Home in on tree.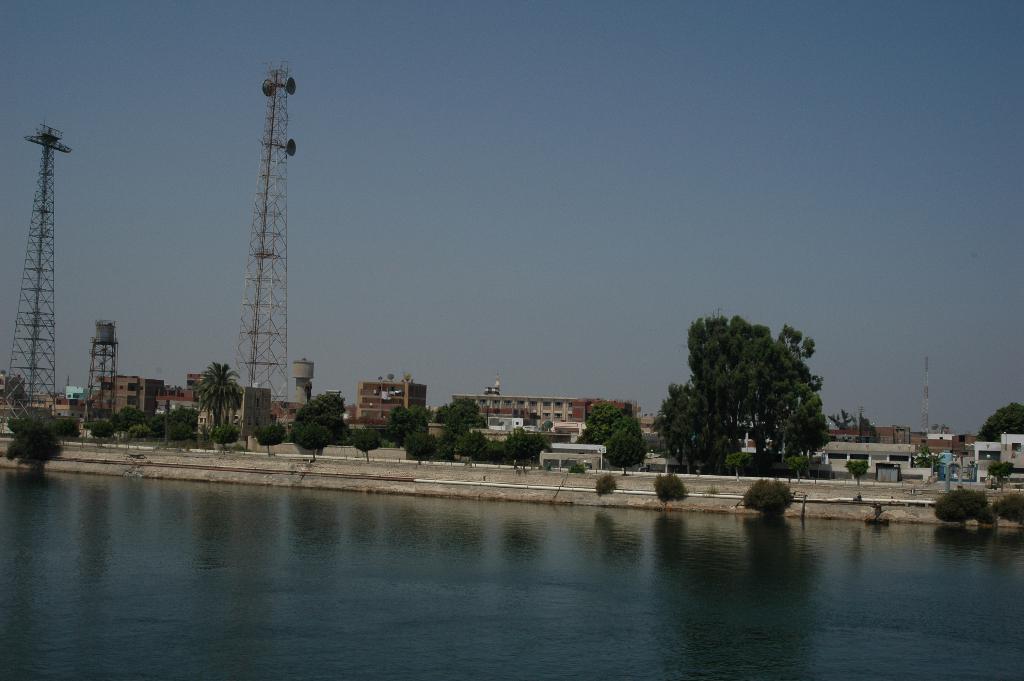
Homed in at <bbox>348, 429, 385, 461</bbox>.
